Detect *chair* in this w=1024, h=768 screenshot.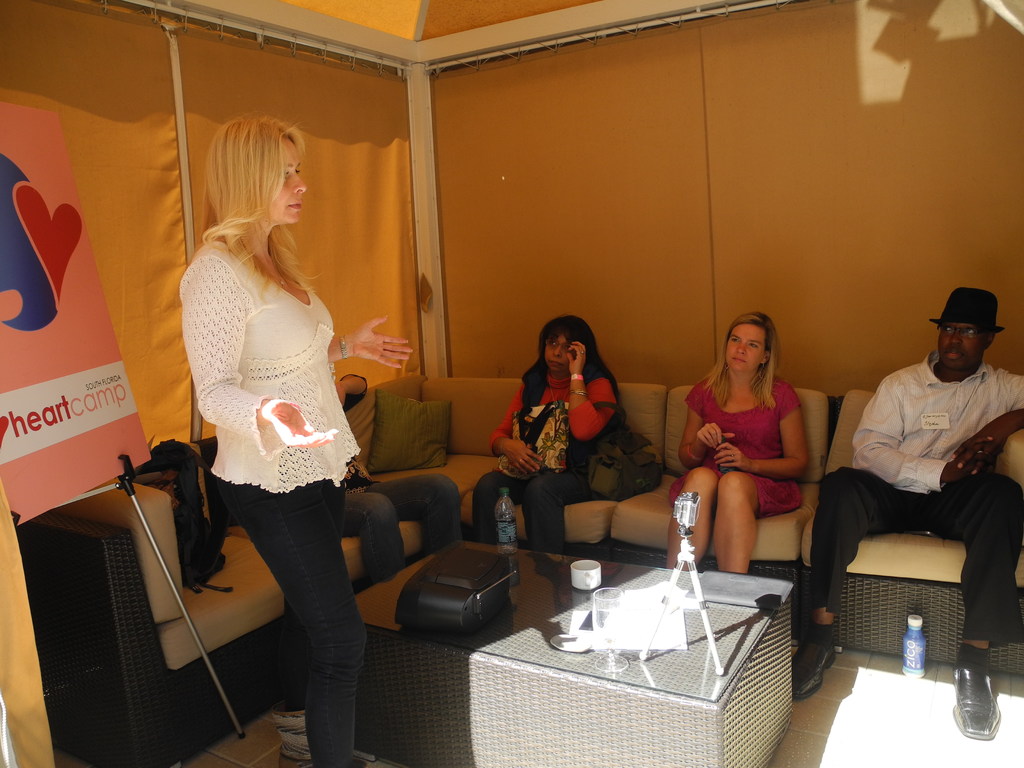
Detection: <region>819, 426, 1002, 746</region>.
